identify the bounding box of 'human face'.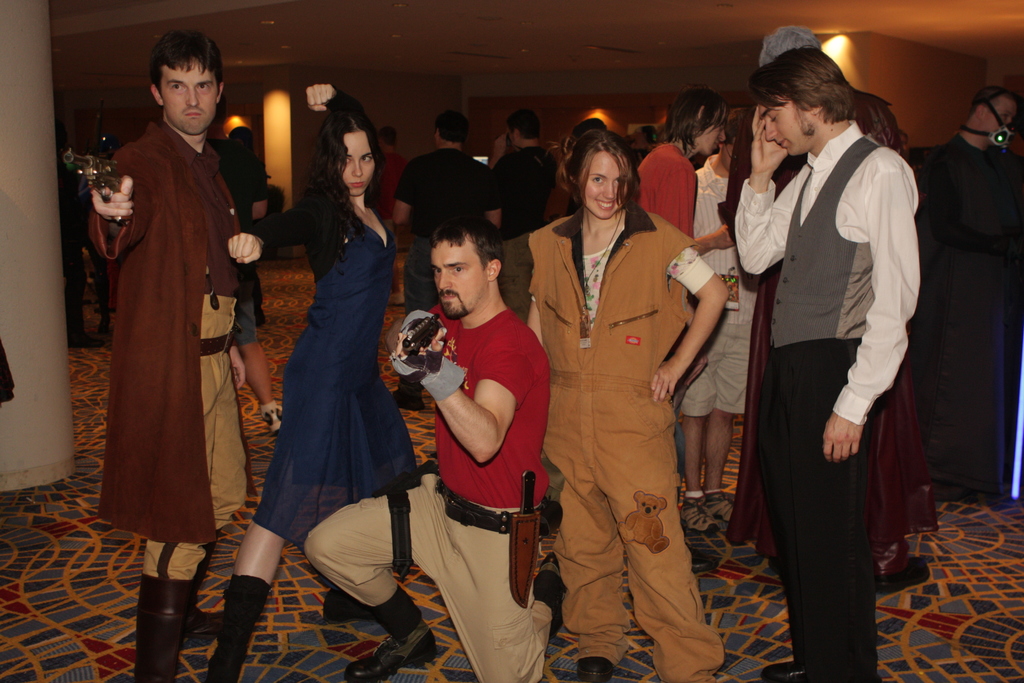
bbox(719, 138, 732, 160).
